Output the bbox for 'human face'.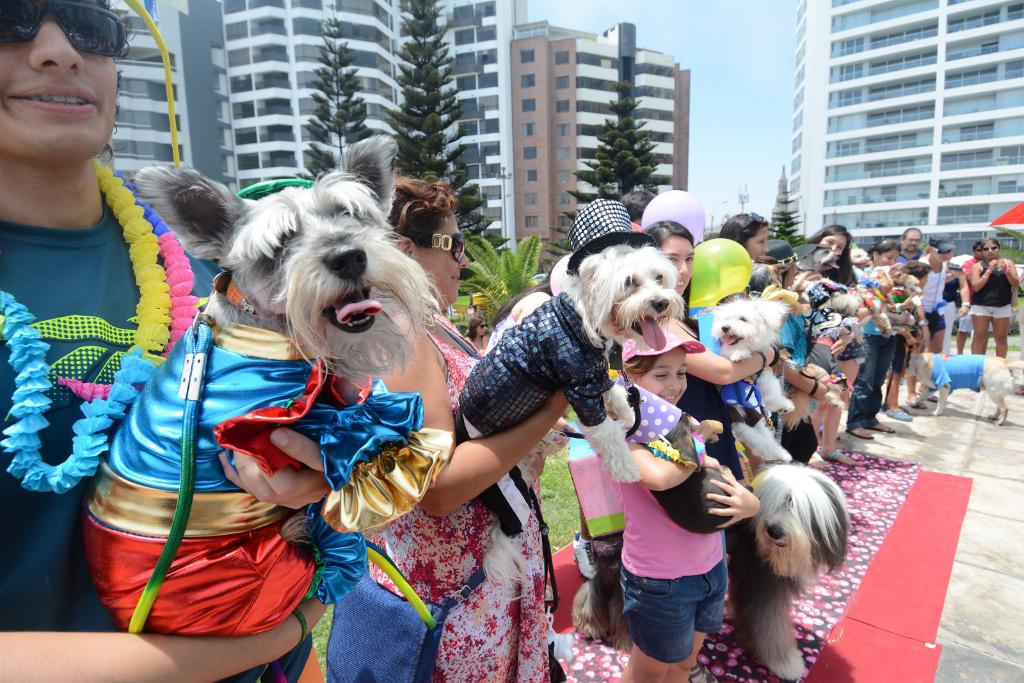
<box>414,215,470,305</box>.
